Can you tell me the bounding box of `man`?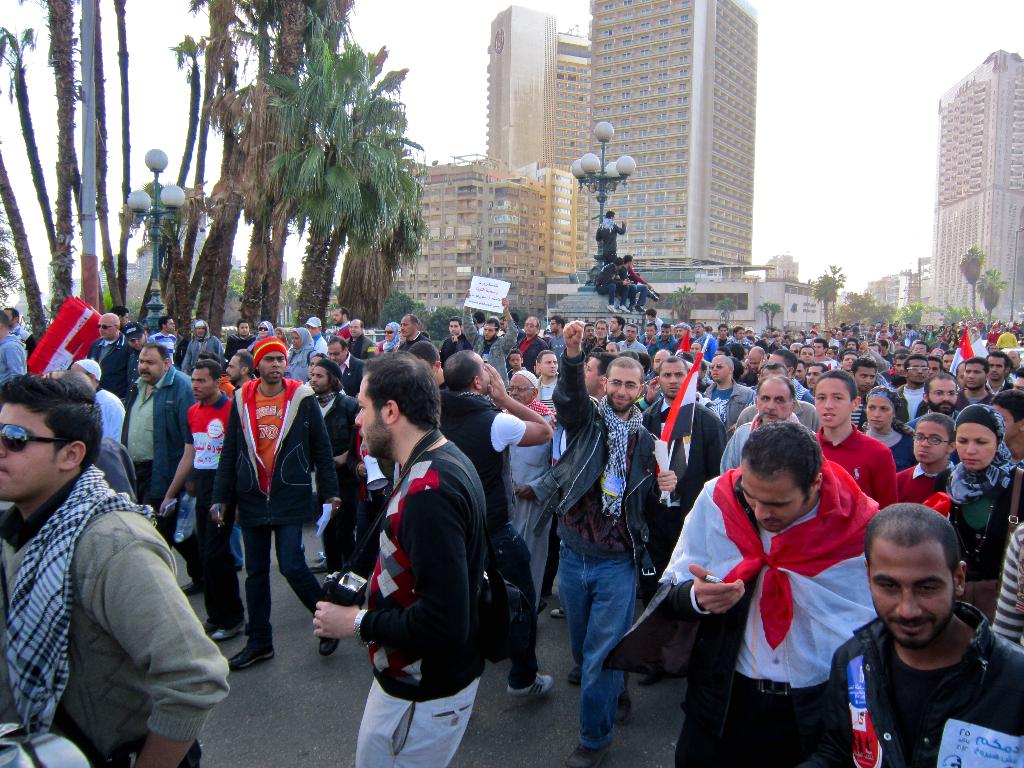
select_region(181, 315, 226, 375).
